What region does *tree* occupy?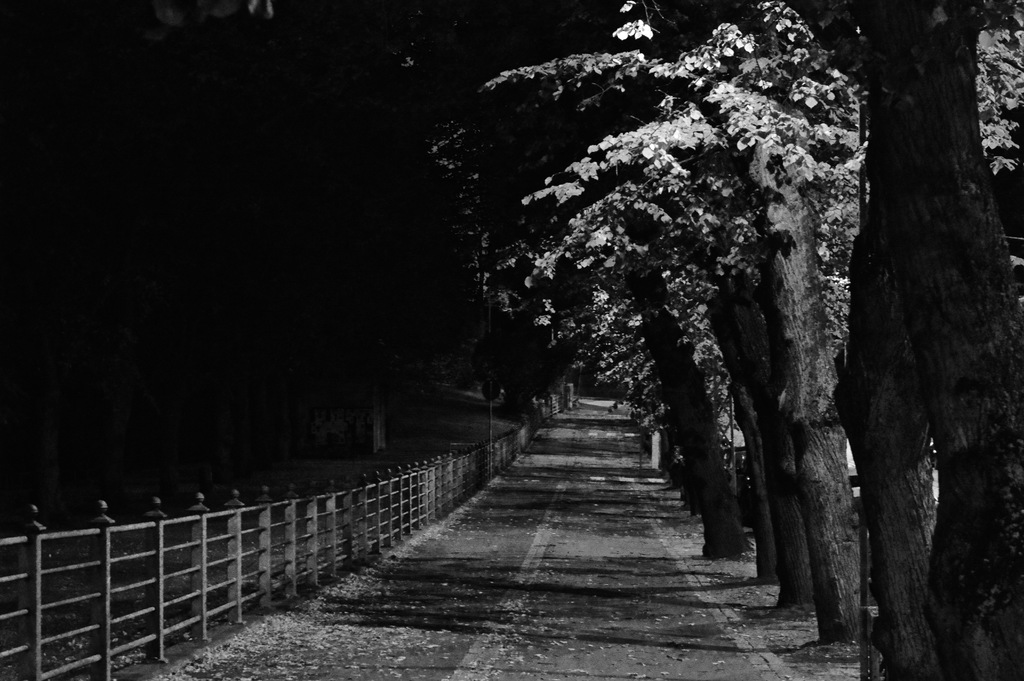
box=[434, 14, 819, 653].
